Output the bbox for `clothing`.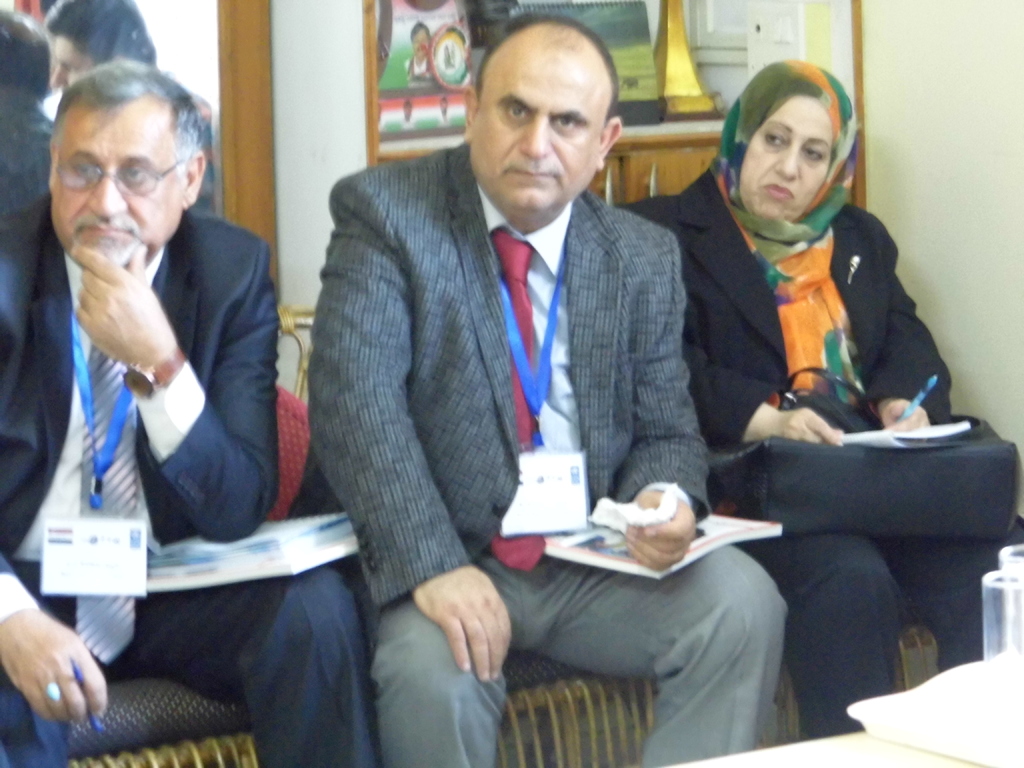
{"x1": 0, "y1": 86, "x2": 54, "y2": 214}.
